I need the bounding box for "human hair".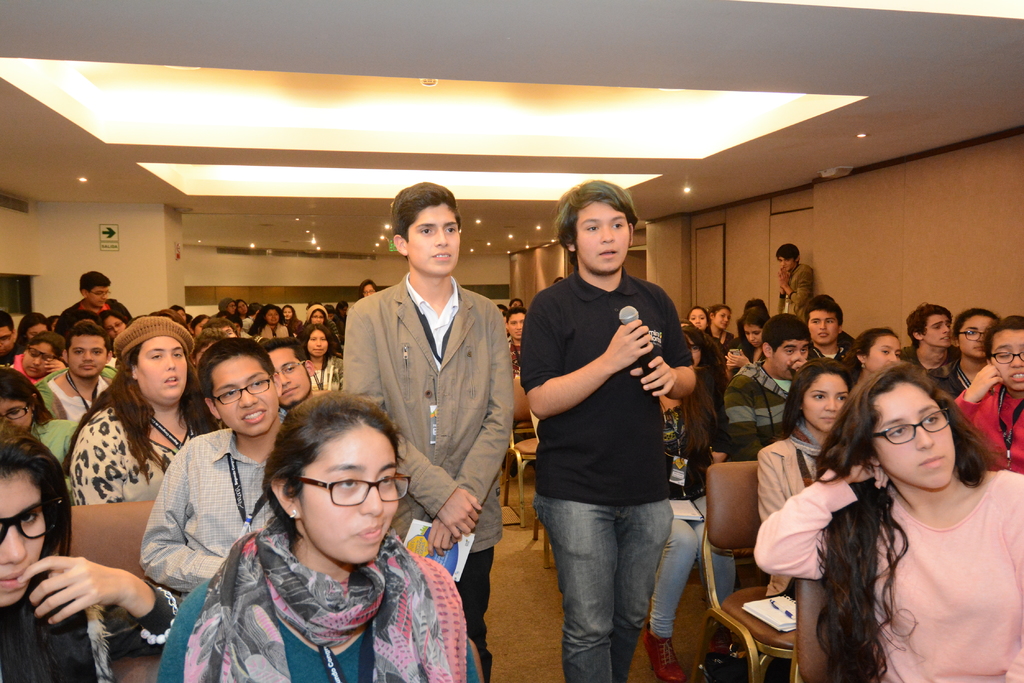
Here it is: 99 311 129 327.
